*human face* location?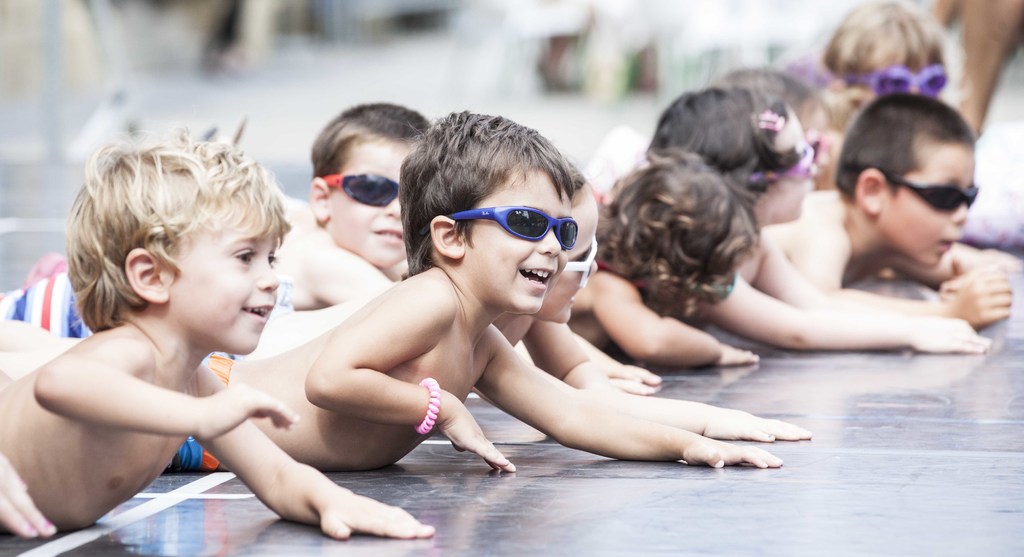
178 205 285 360
